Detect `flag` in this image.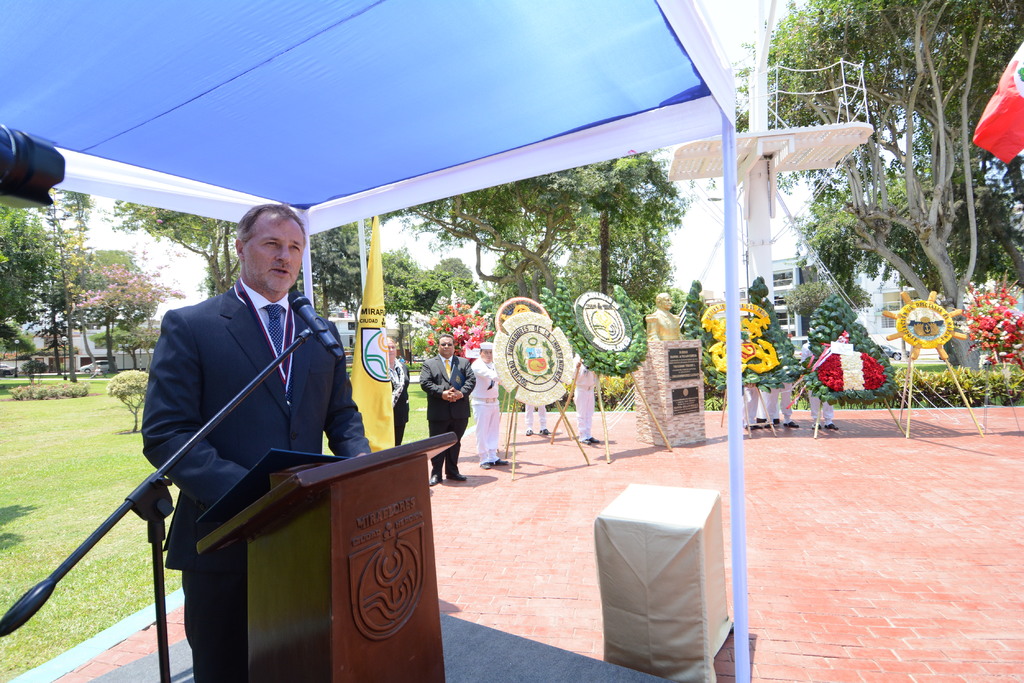
Detection: 969/36/1023/170.
